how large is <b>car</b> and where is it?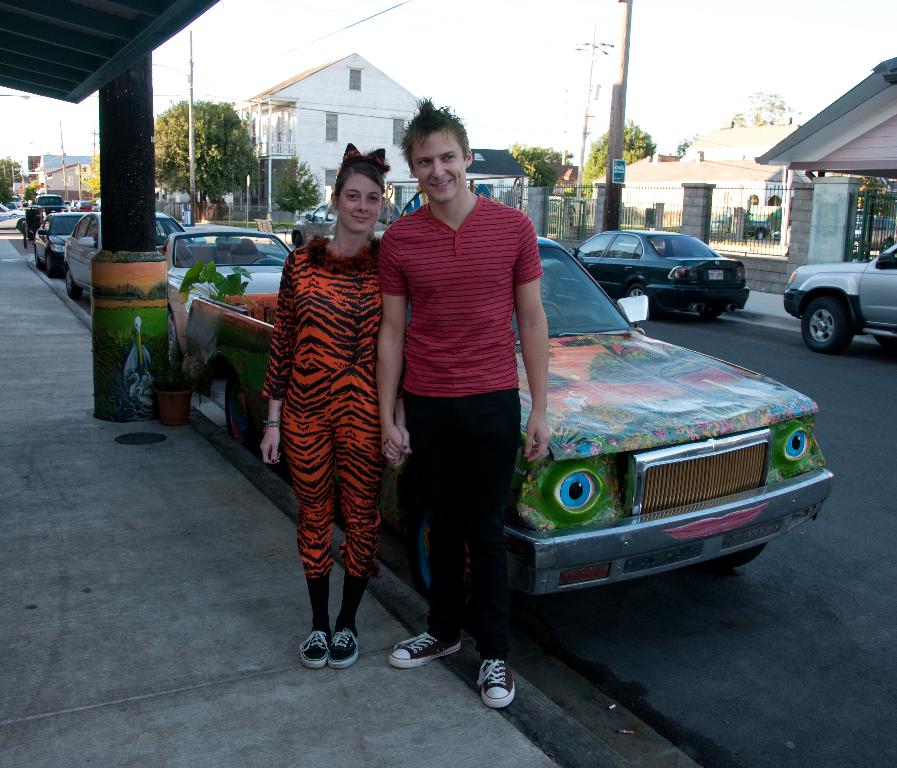
Bounding box: Rect(783, 243, 896, 353).
